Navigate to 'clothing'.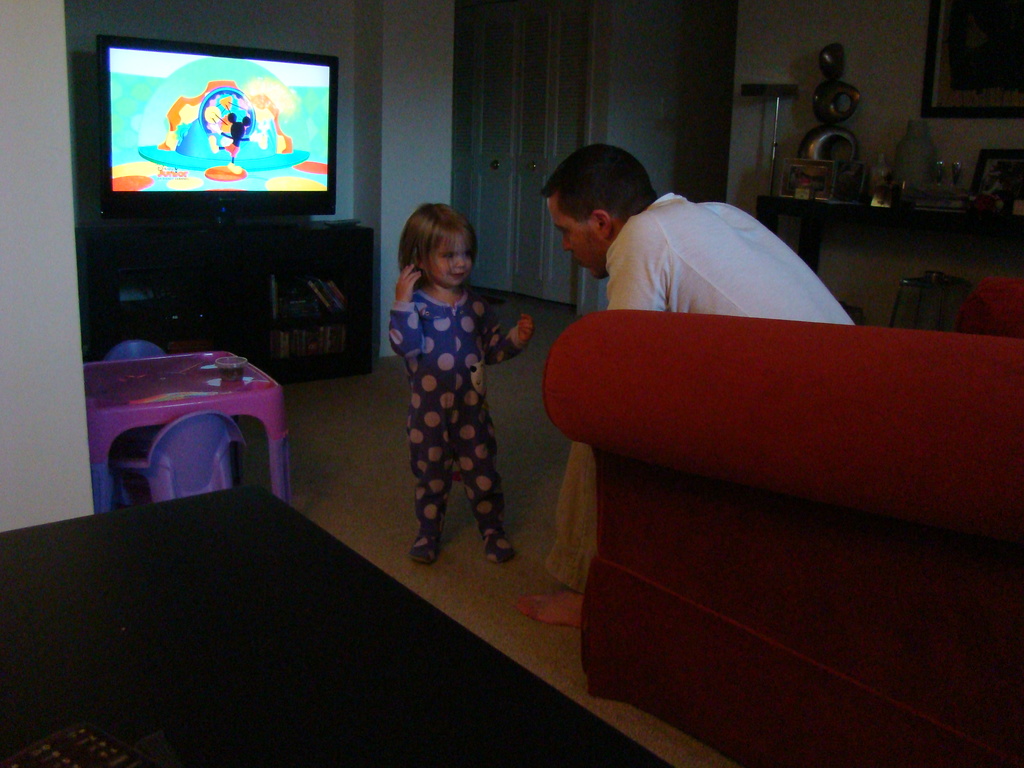
Navigation target: BBox(381, 245, 517, 557).
